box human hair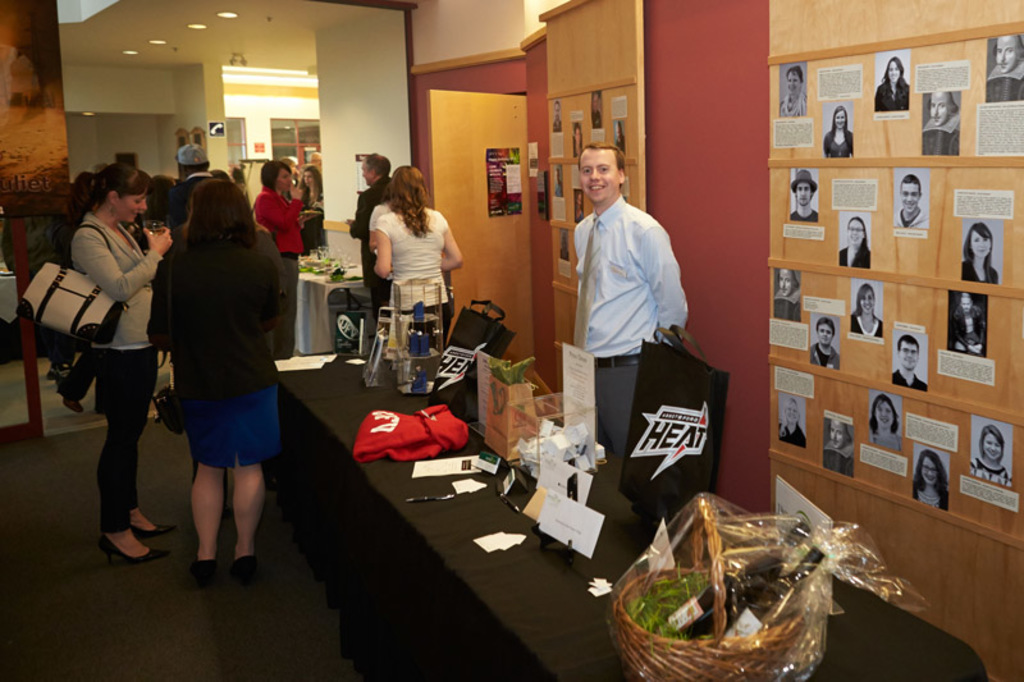
BBox(846, 216, 870, 257)
